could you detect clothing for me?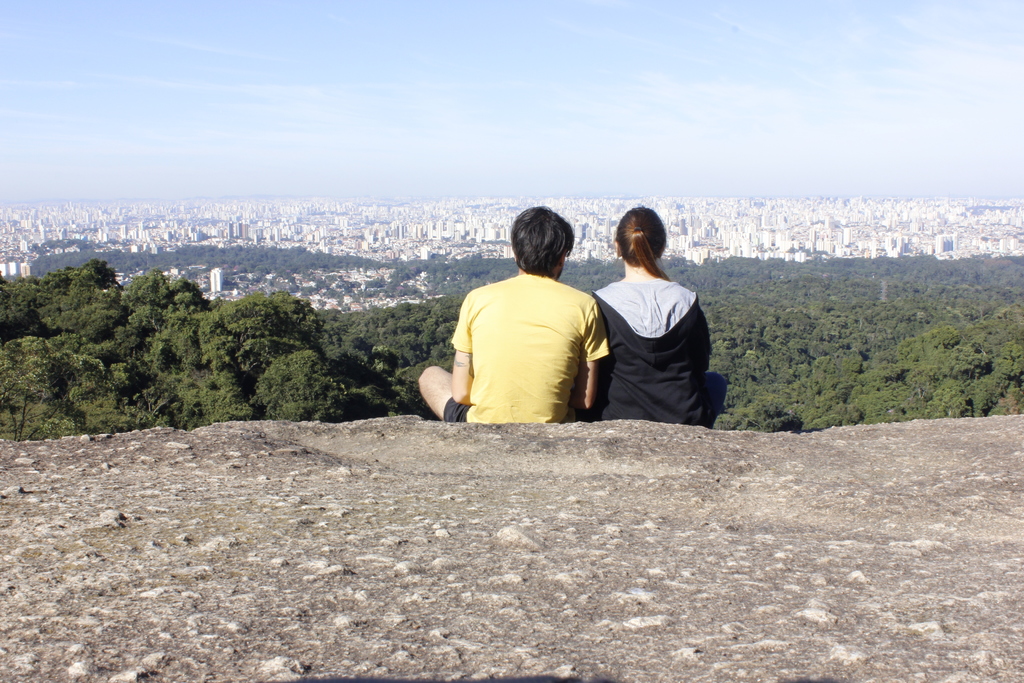
Detection result: 442 245 616 431.
